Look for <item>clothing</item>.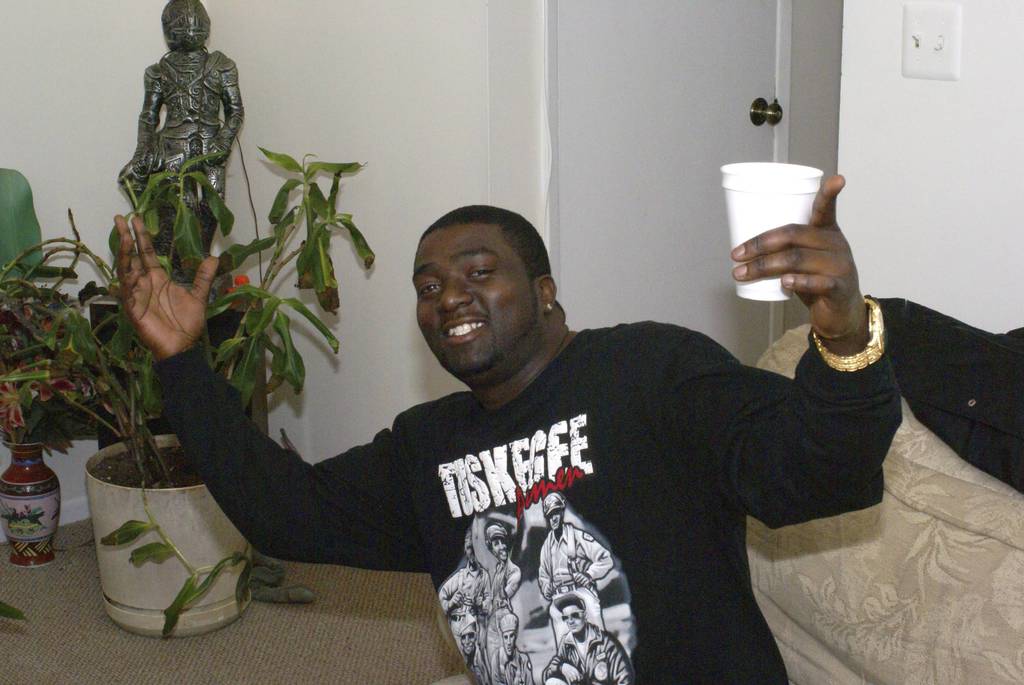
Found: 179,227,904,665.
